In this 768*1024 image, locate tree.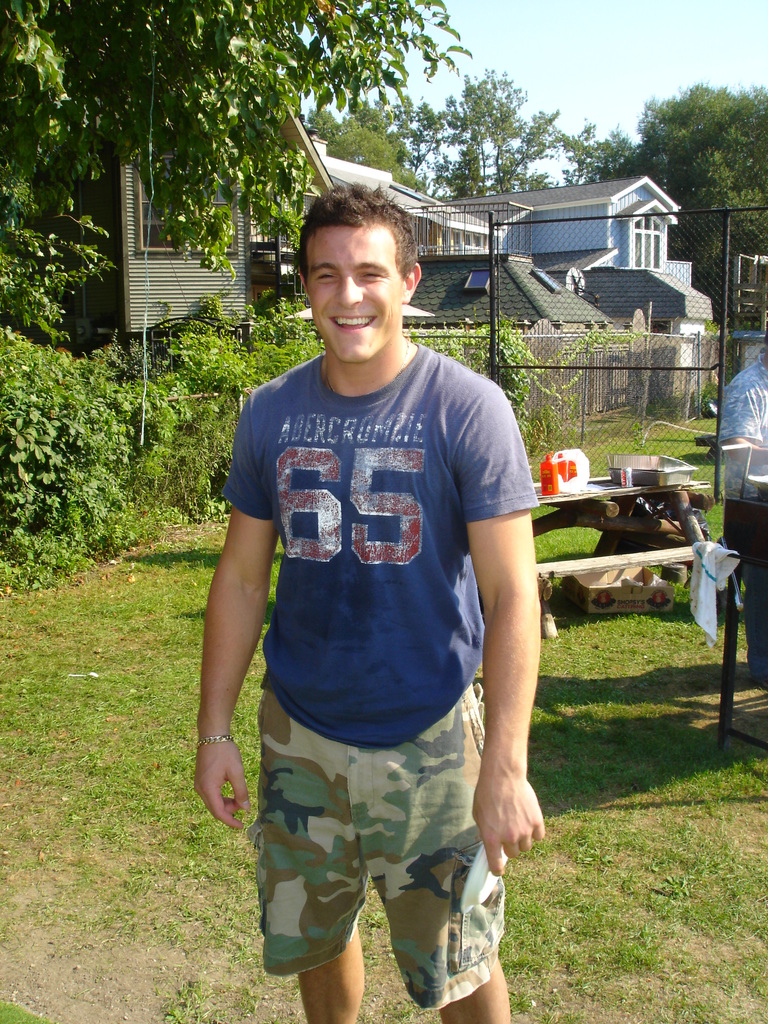
Bounding box: Rect(577, 73, 767, 360).
